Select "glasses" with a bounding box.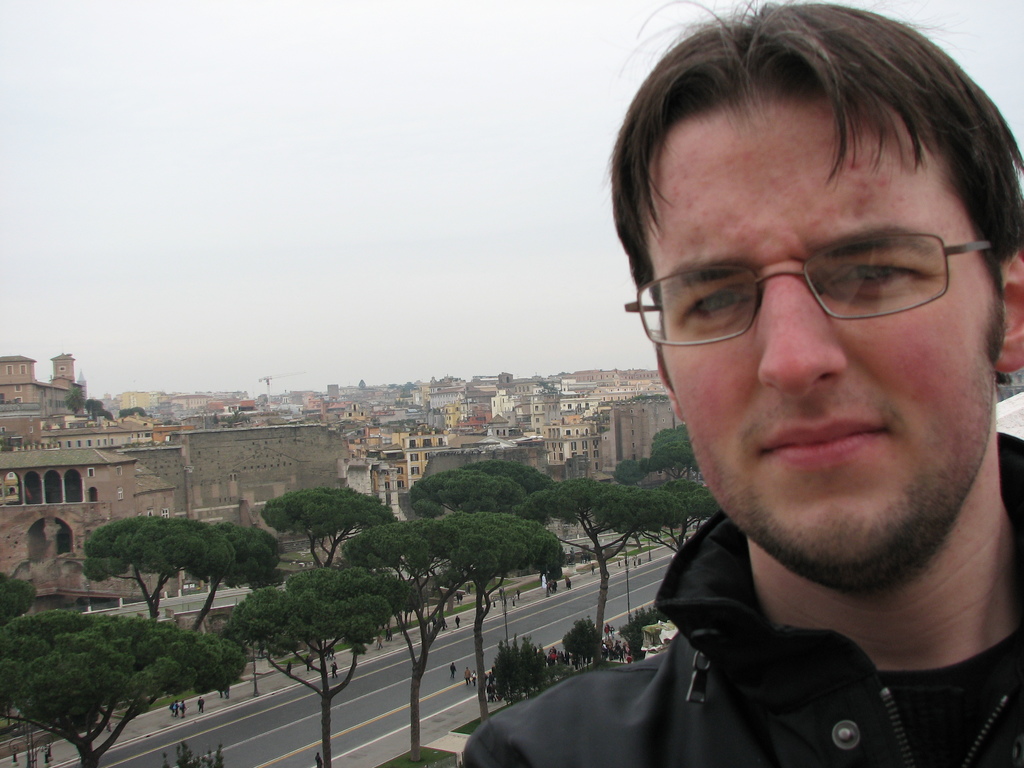
box(646, 220, 984, 341).
